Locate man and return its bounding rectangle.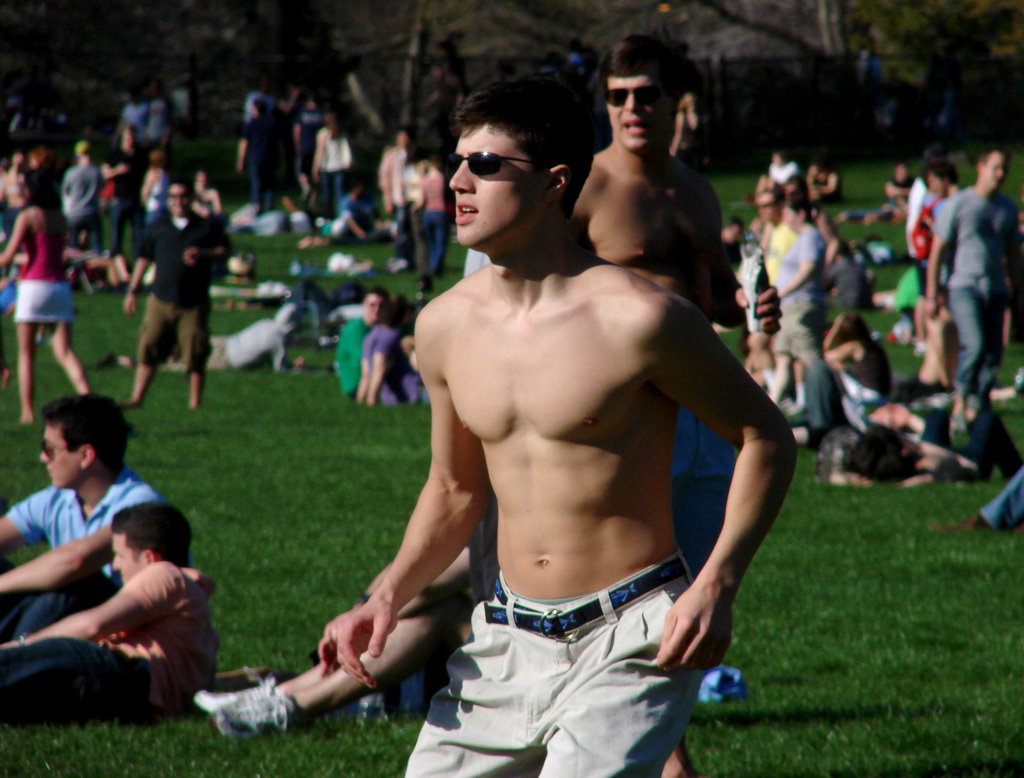
109, 175, 232, 410.
